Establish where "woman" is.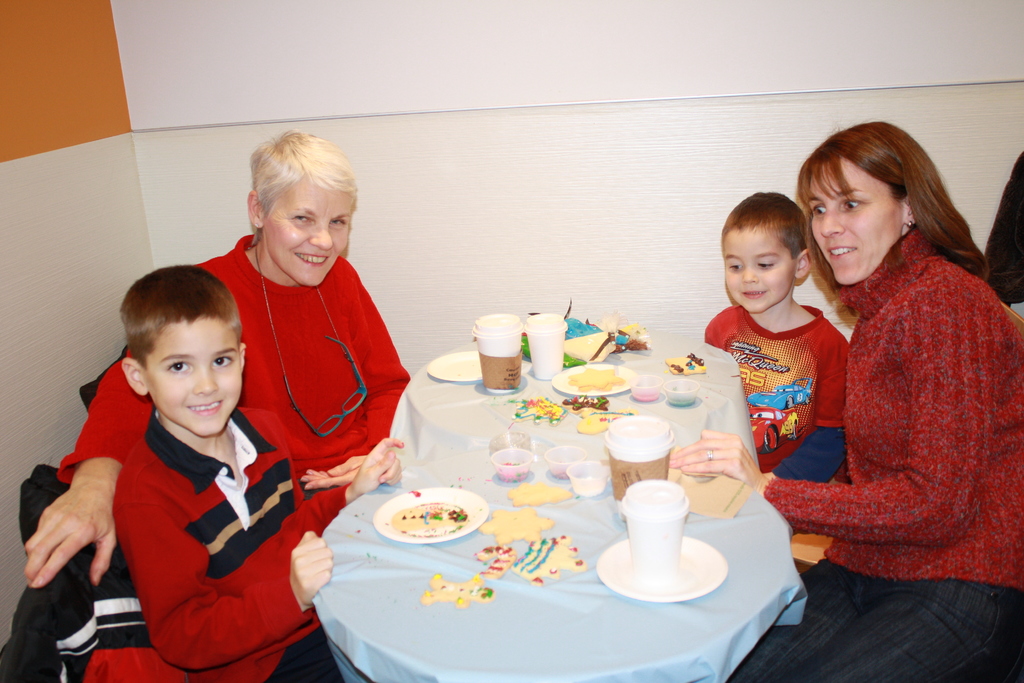
Established at Rect(790, 110, 1000, 632).
